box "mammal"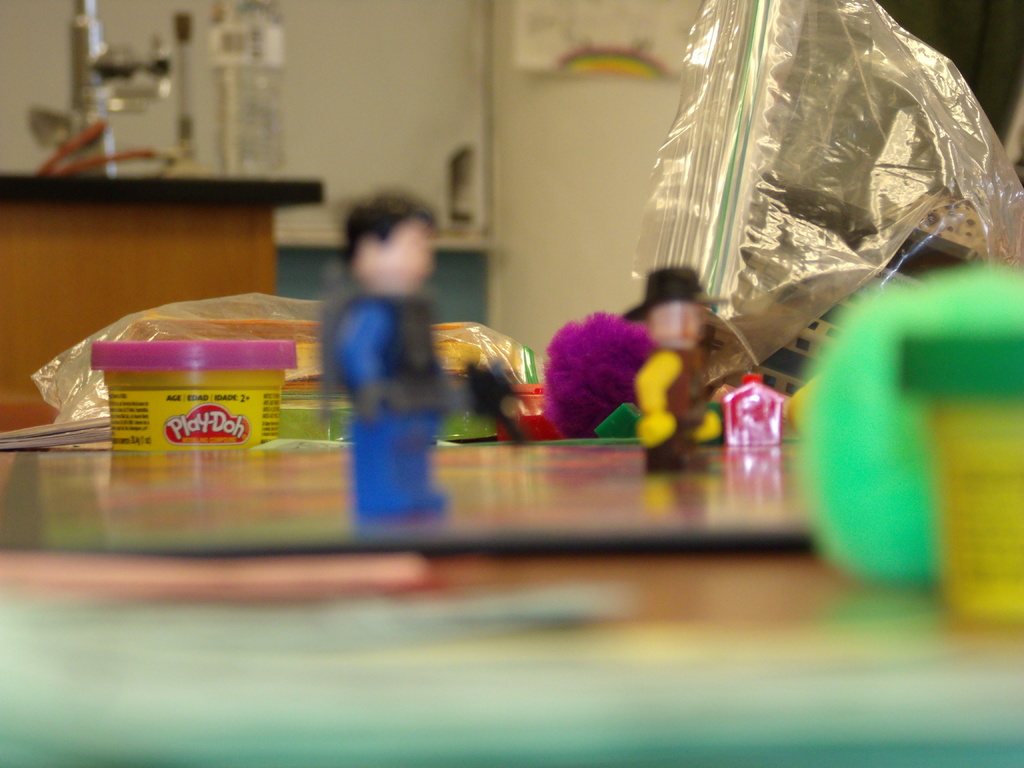
BBox(335, 187, 451, 512)
